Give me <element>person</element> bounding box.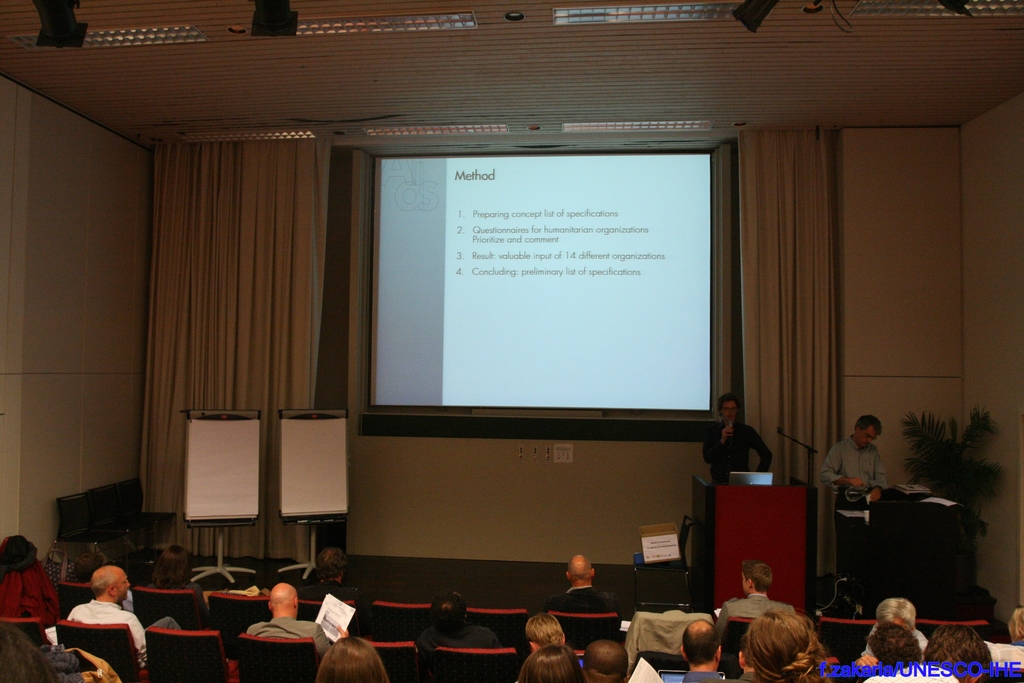
676, 616, 728, 682.
